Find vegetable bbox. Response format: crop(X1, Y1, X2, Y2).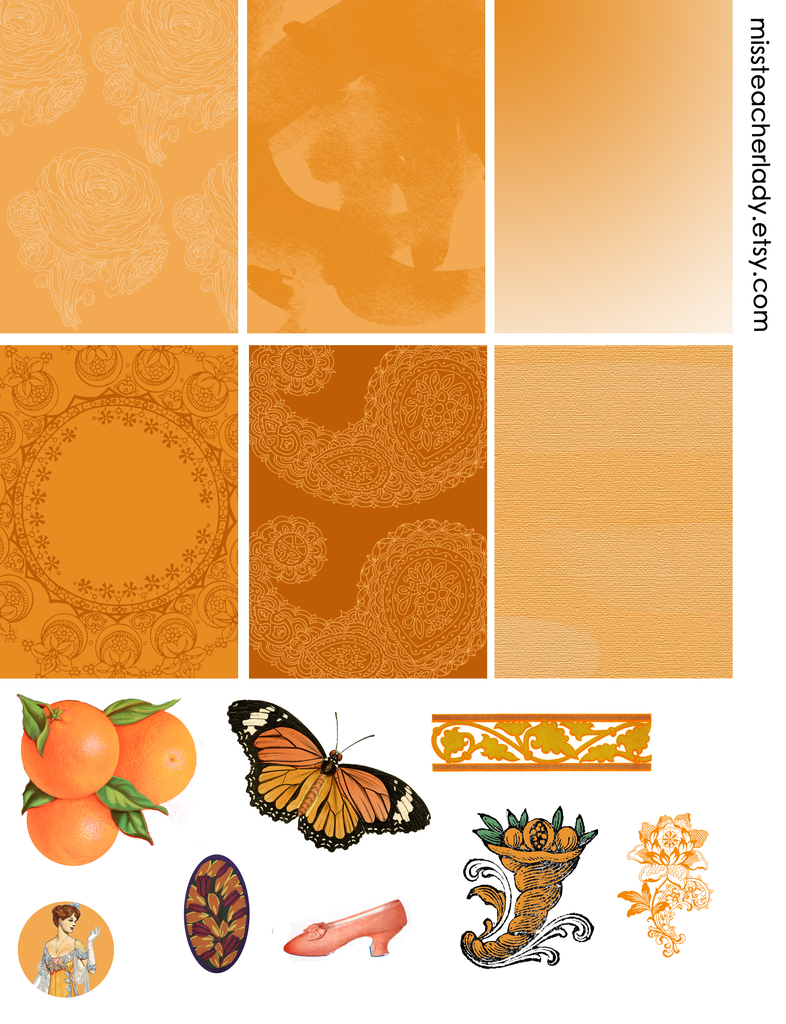
crop(22, 720, 111, 817).
